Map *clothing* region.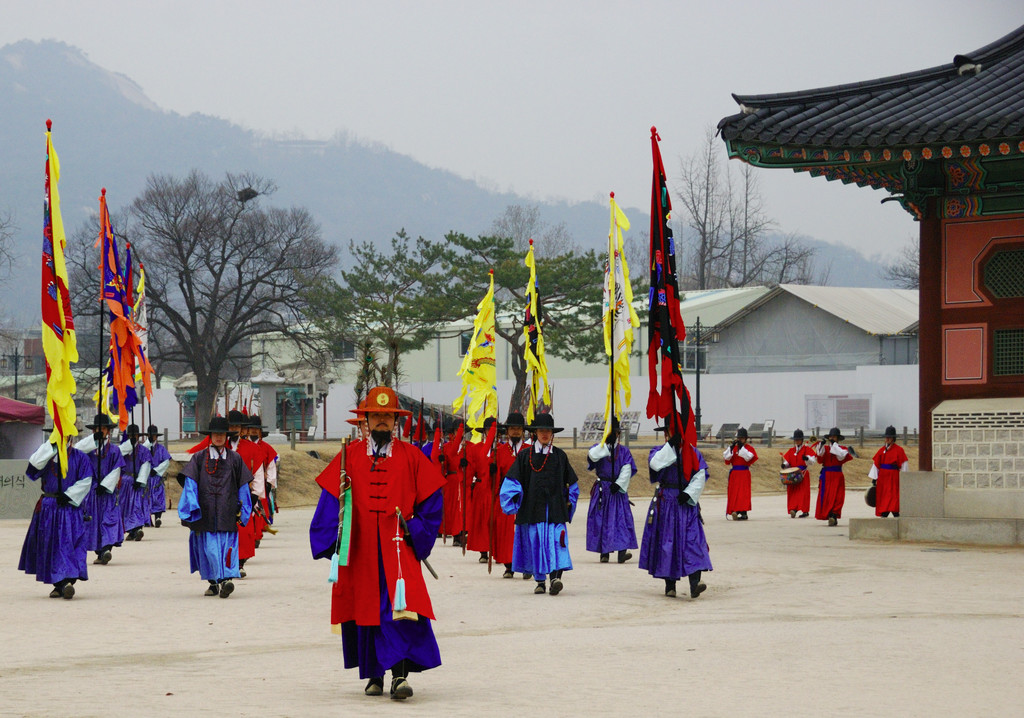
Mapped to region(579, 438, 636, 544).
